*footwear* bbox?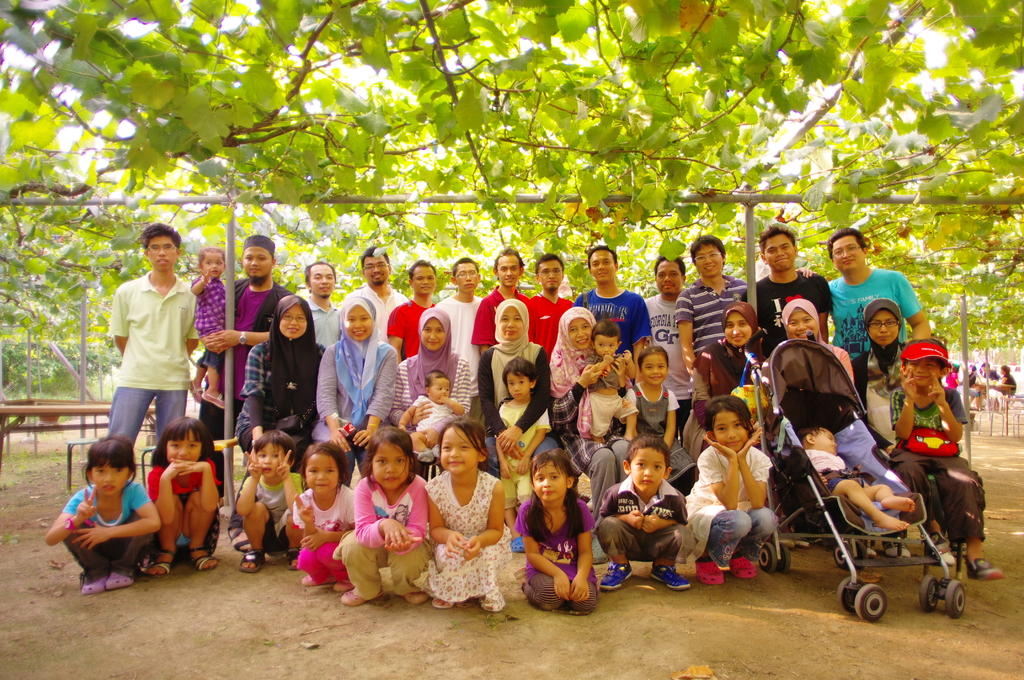
883/540/916/557
